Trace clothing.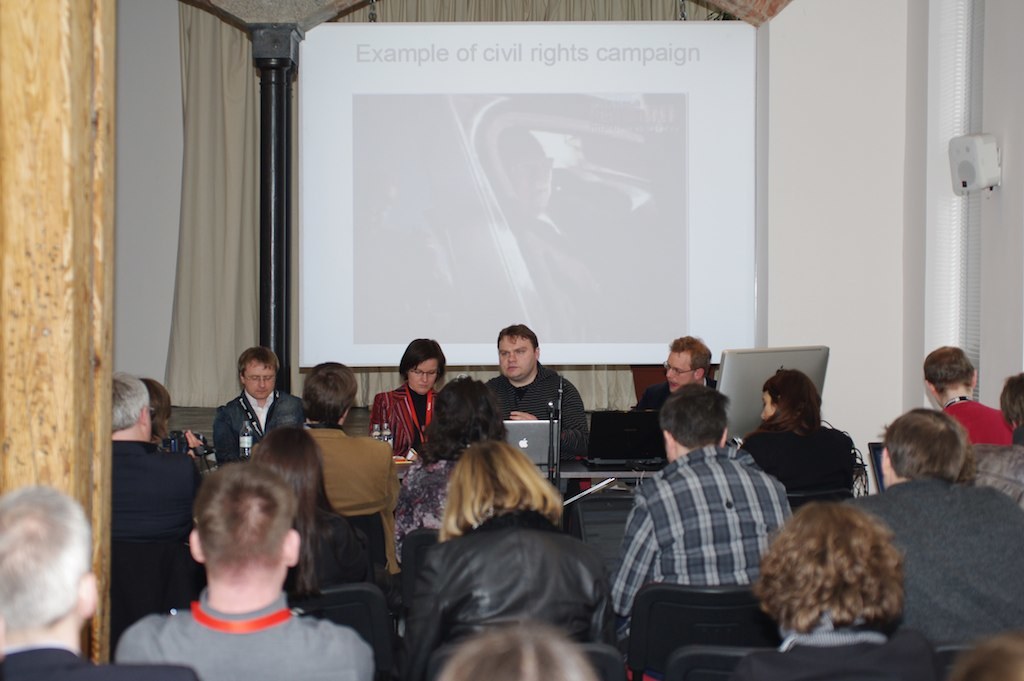
Traced to <bbox>305, 422, 410, 575</bbox>.
